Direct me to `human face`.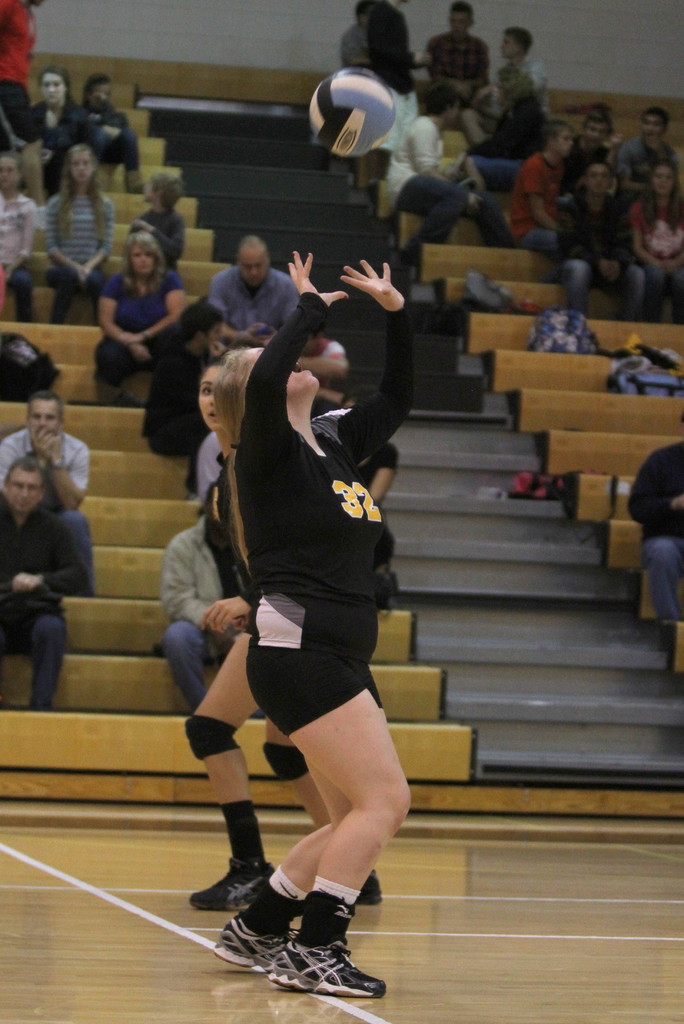
Direction: x1=637, y1=113, x2=665, y2=140.
